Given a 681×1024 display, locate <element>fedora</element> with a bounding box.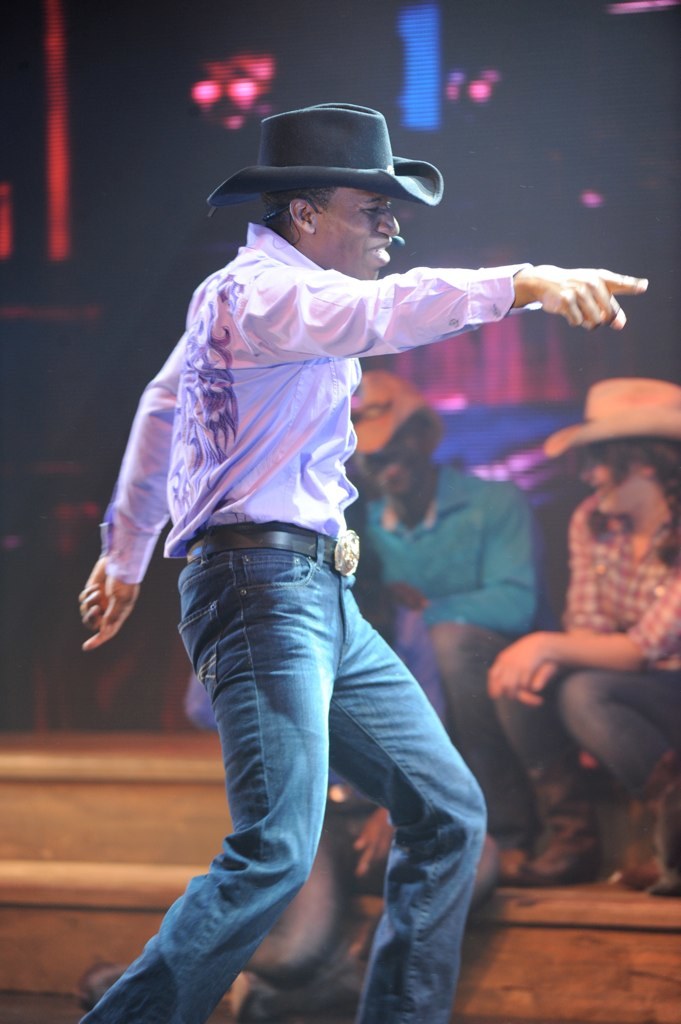
Located: x1=544, y1=379, x2=680, y2=462.
